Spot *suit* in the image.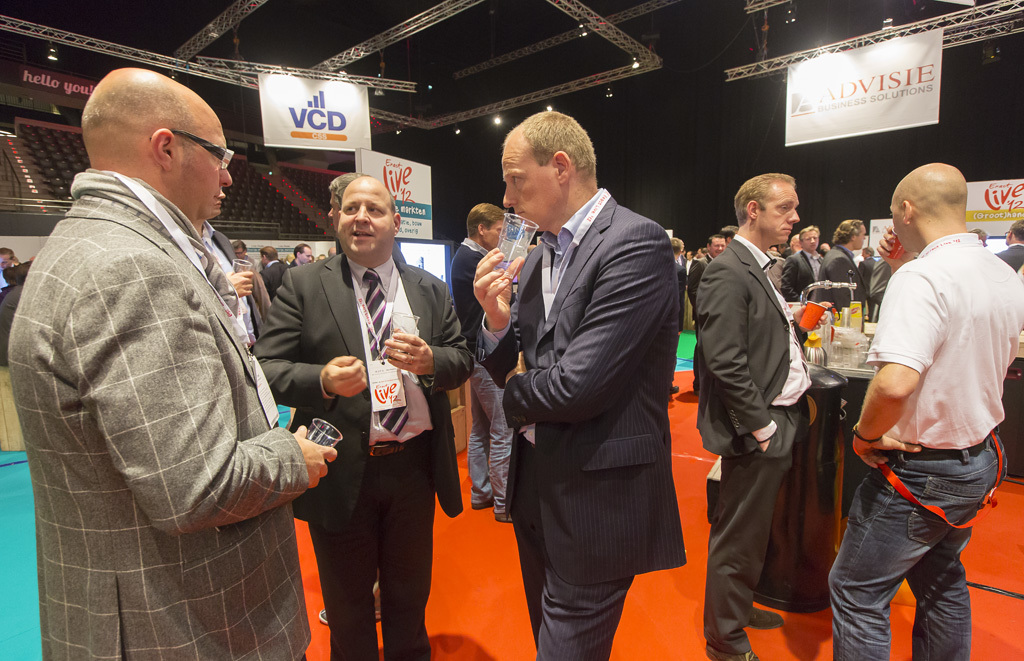
*suit* found at x1=871, y1=258, x2=893, y2=315.
